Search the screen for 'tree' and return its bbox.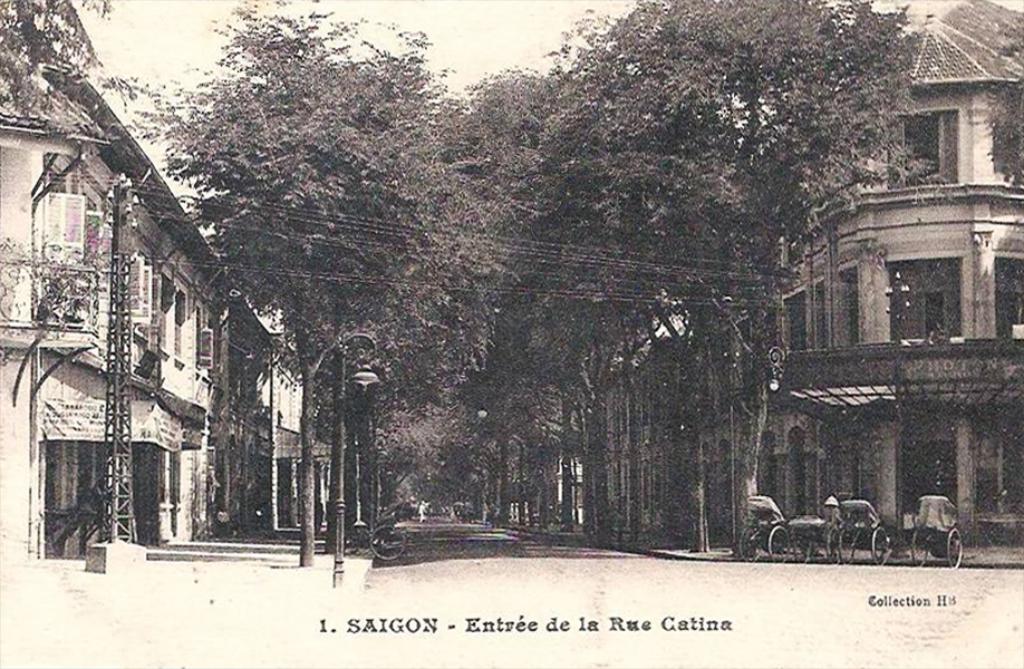
Found: 492 21 716 553.
